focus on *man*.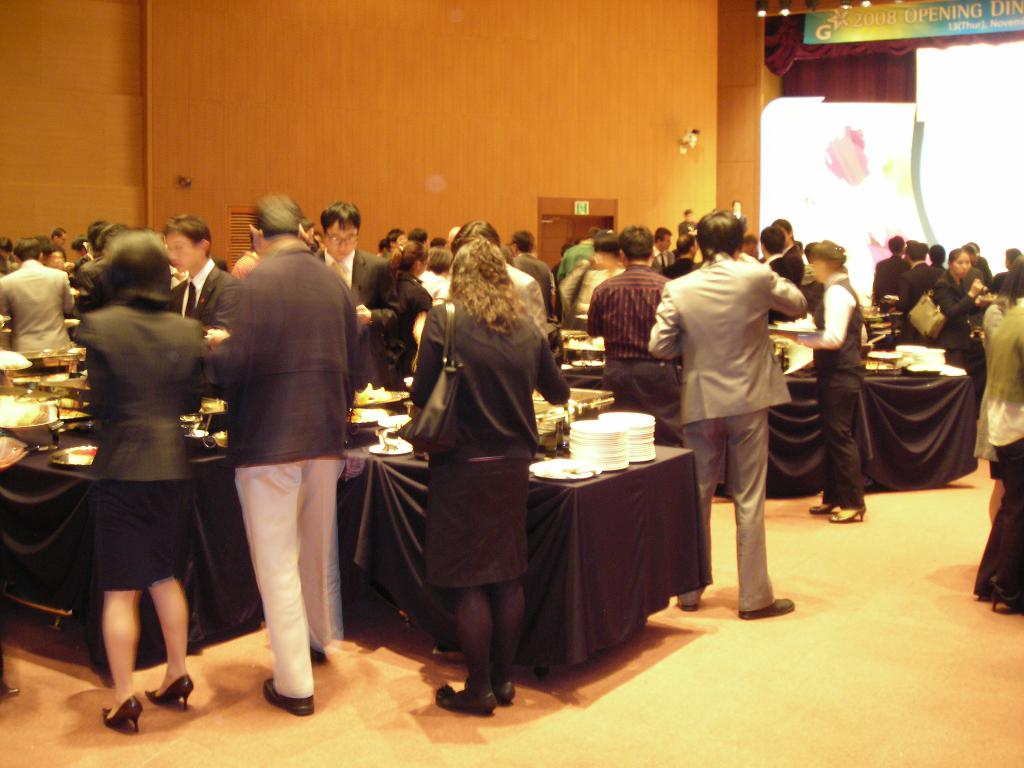
Focused at locate(0, 237, 82, 360).
